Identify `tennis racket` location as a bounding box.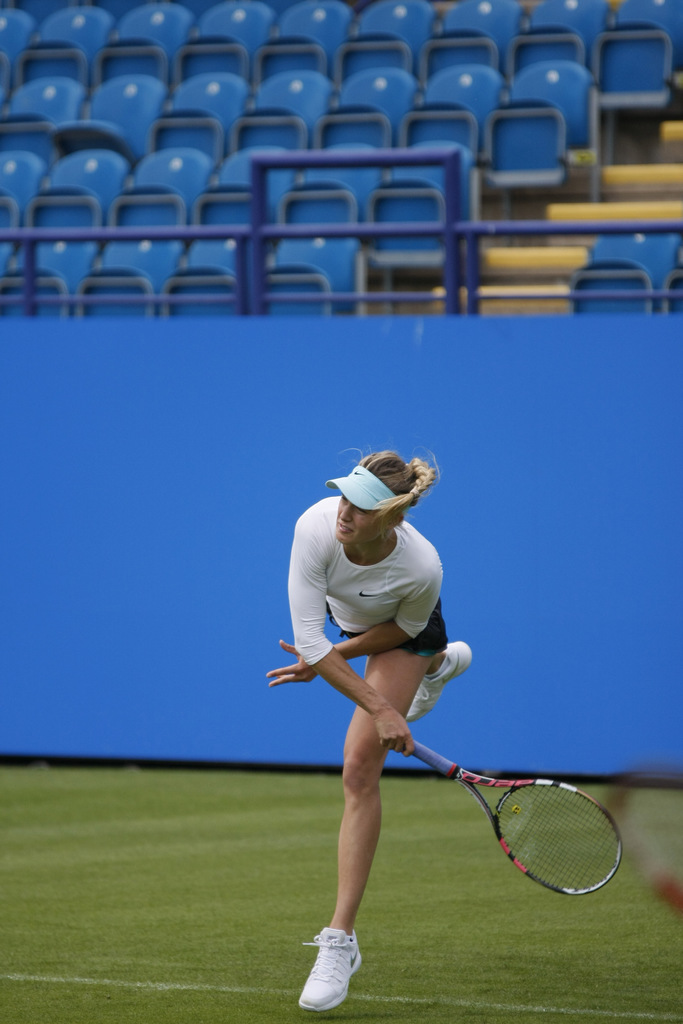
{"left": 415, "top": 740, "right": 625, "bottom": 900}.
